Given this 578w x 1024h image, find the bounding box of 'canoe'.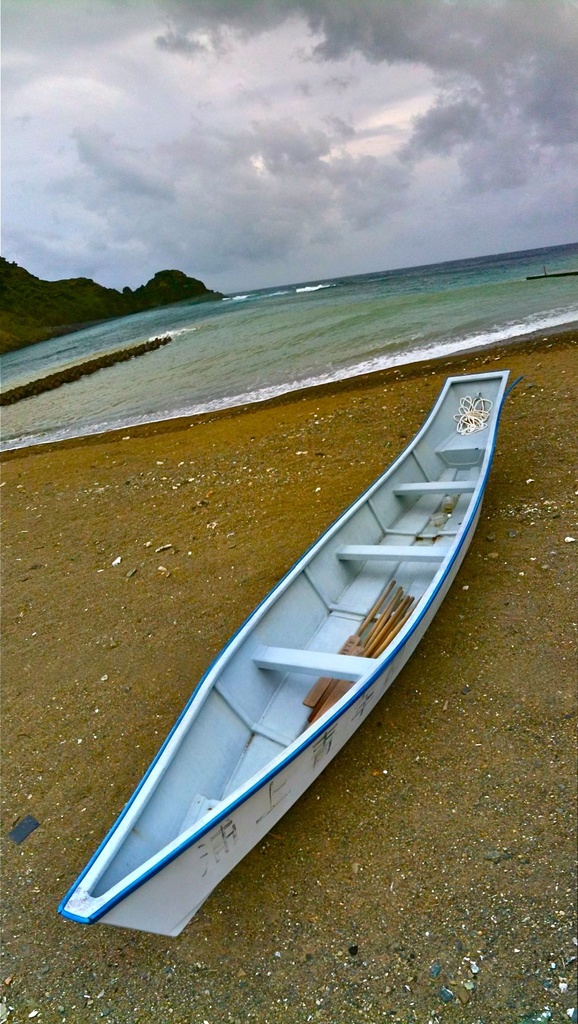
59, 374, 527, 926.
